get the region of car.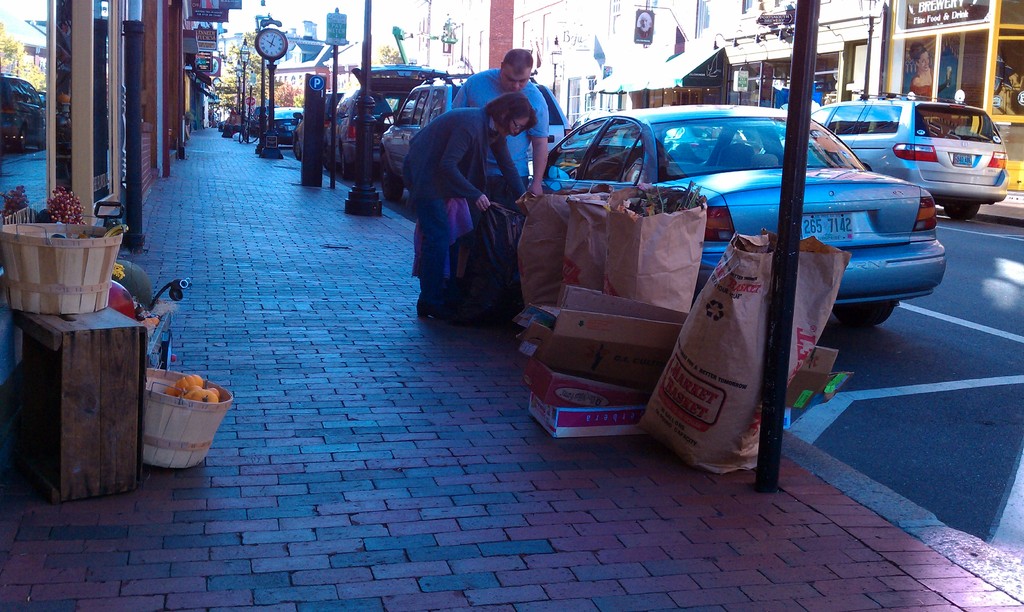
BBox(0, 75, 56, 156).
